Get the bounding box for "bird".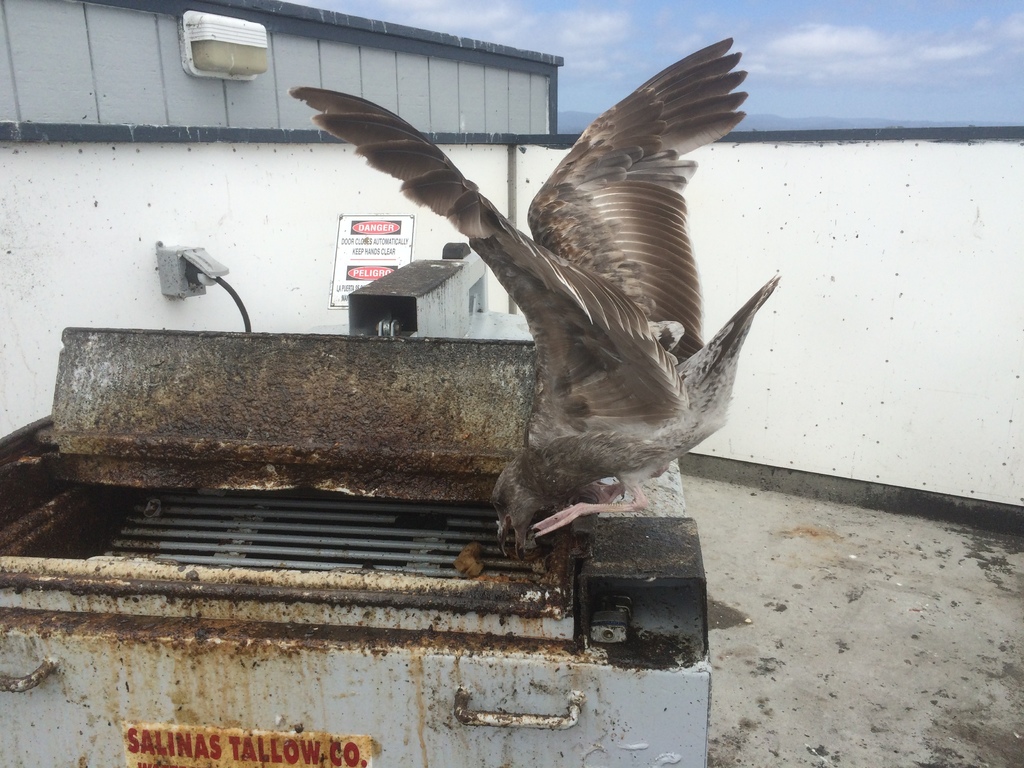
box=[438, 69, 781, 545].
